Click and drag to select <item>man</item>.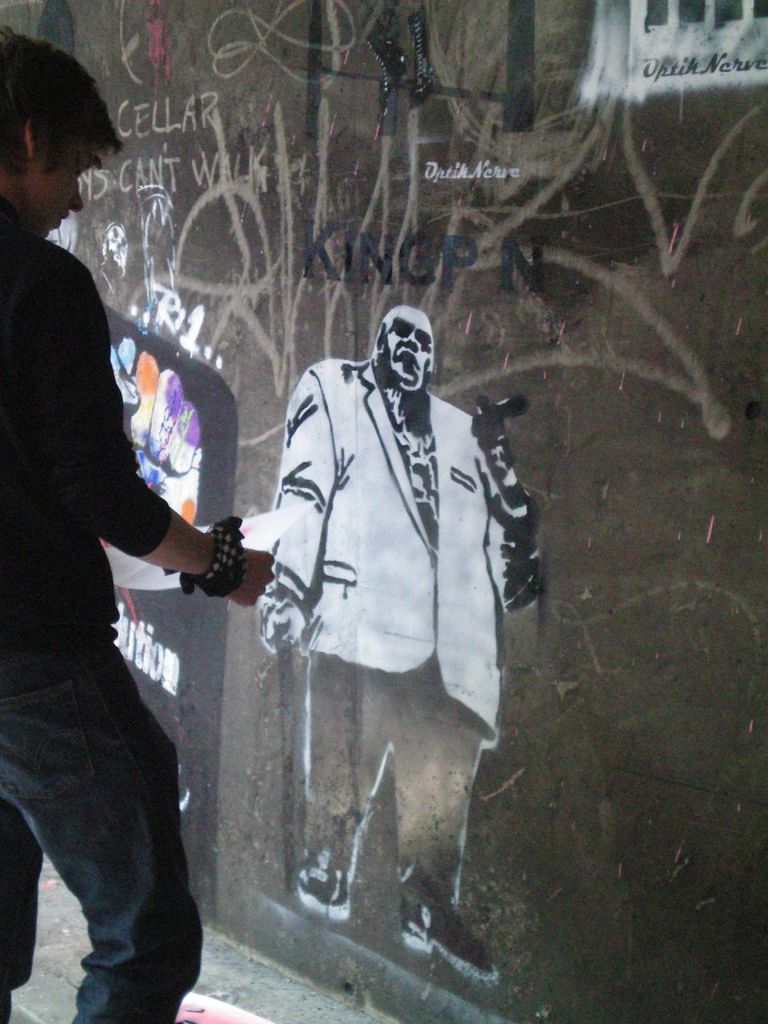
Selection: <box>246,300,533,990</box>.
